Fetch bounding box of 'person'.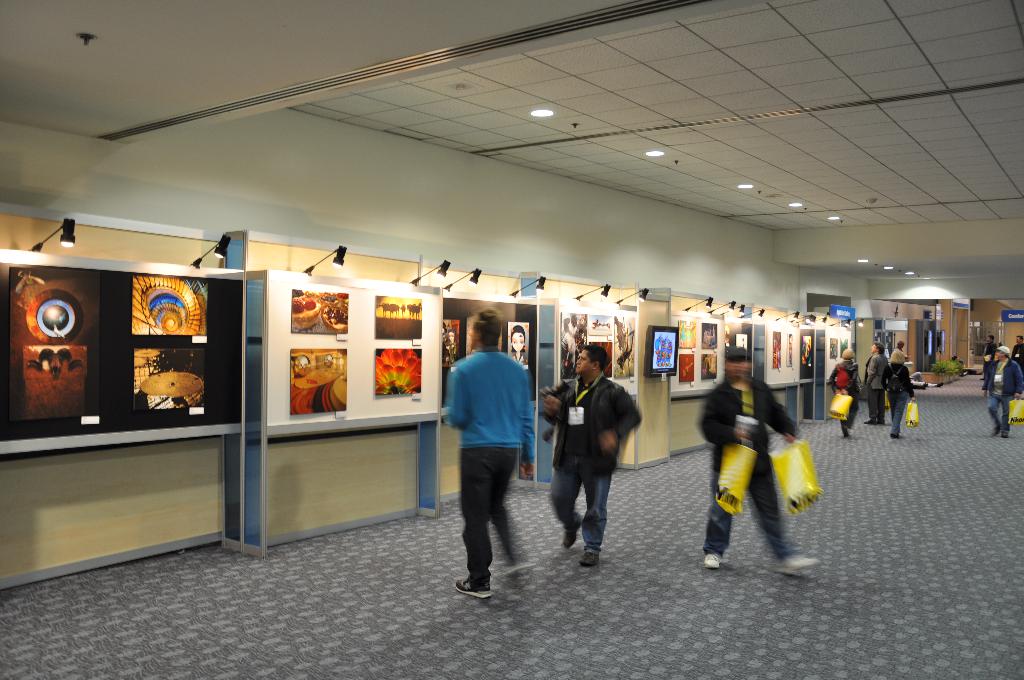
Bbox: detection(441, 321, 531, 590).
